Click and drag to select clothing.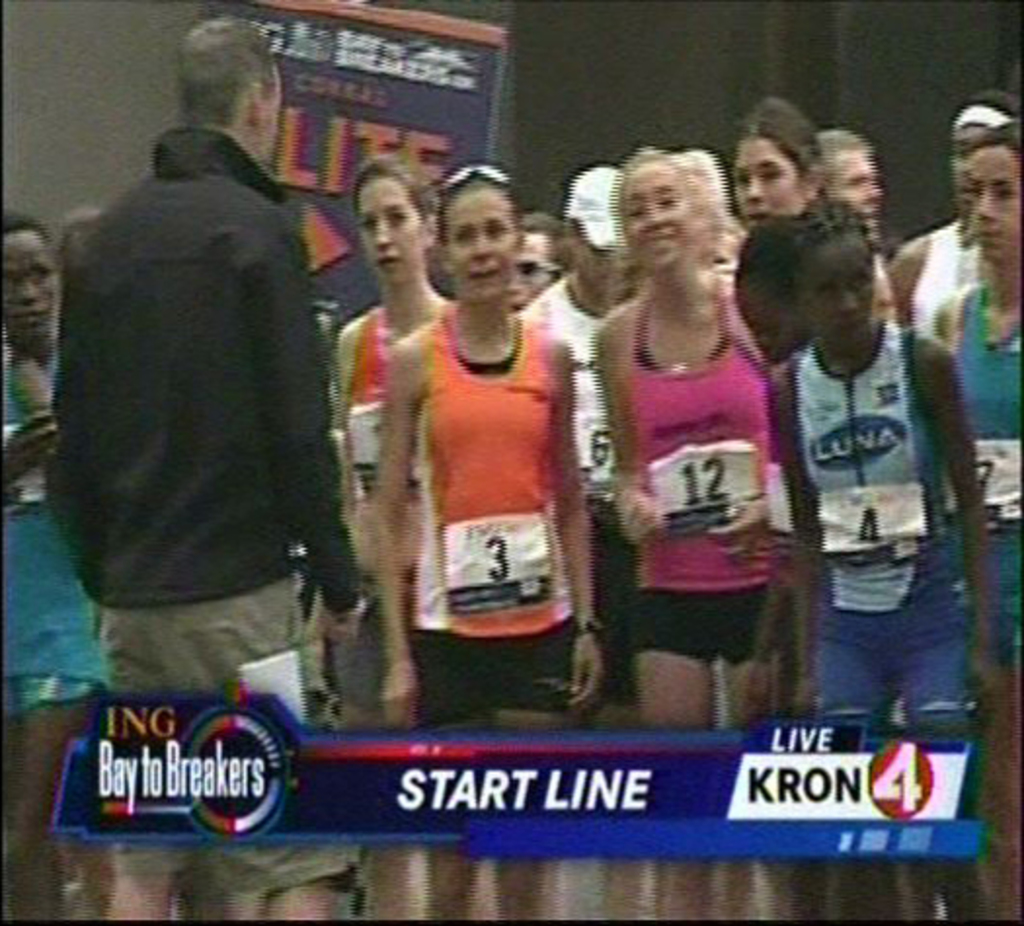
Selection: <region>328, 287, 468, 727</region>.
